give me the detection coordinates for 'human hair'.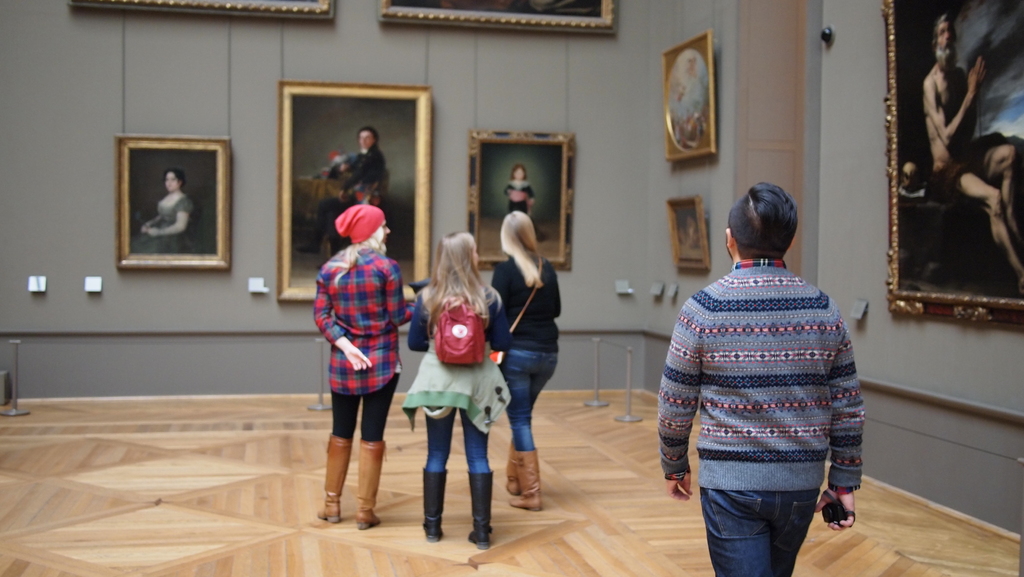
[x1=496, y1=210, x2=546, y2=287].
